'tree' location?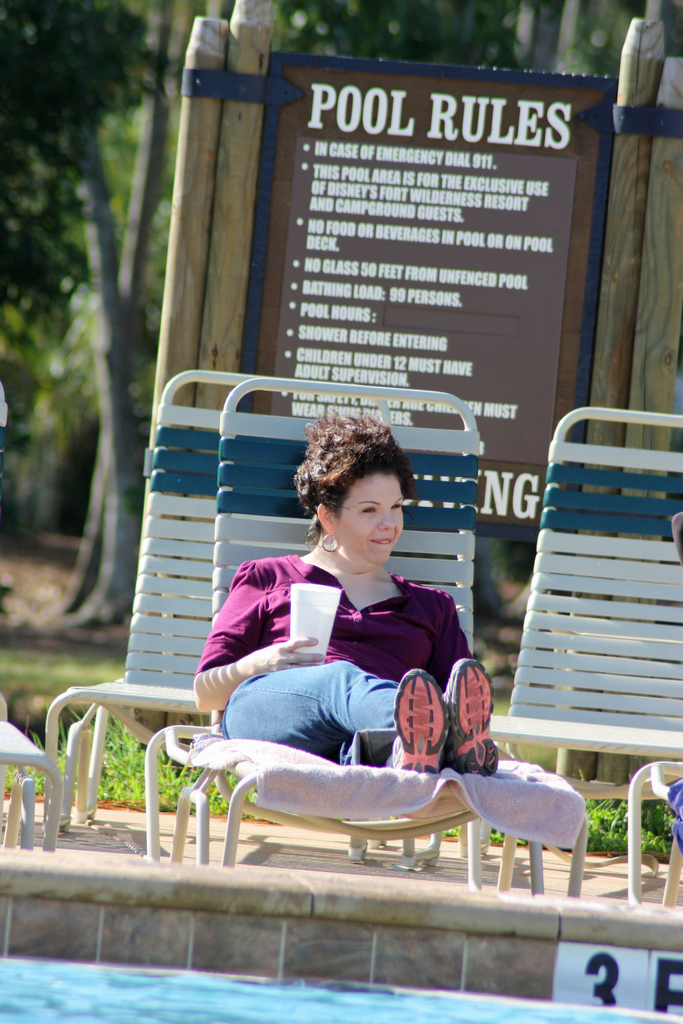
detection(85, 0, 208, 611)
